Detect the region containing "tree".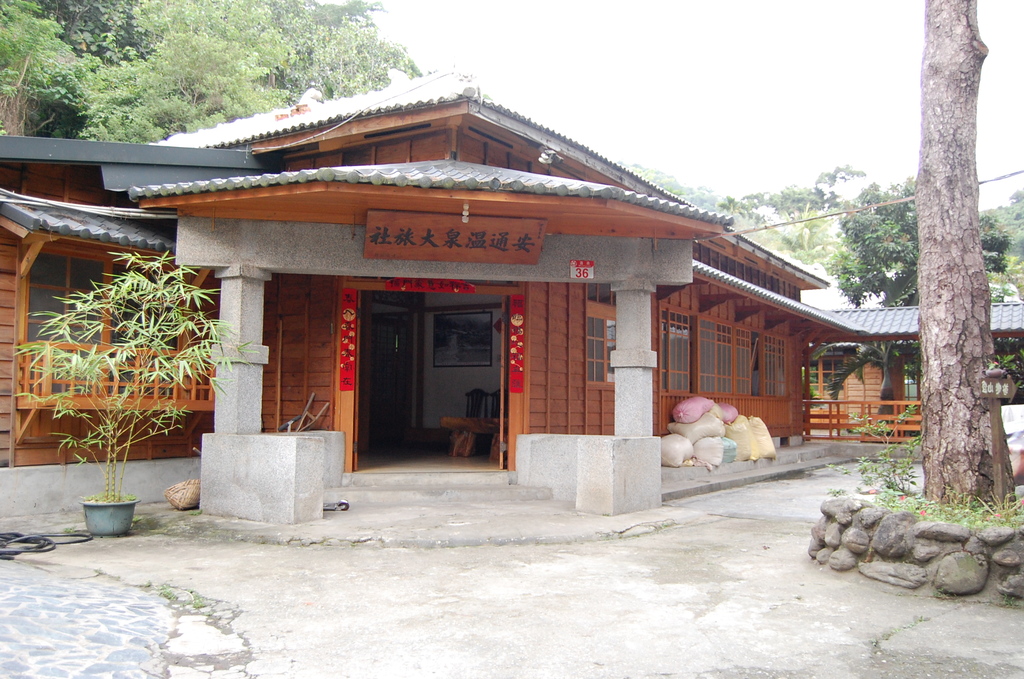
(824, 176, 1022, 310).
